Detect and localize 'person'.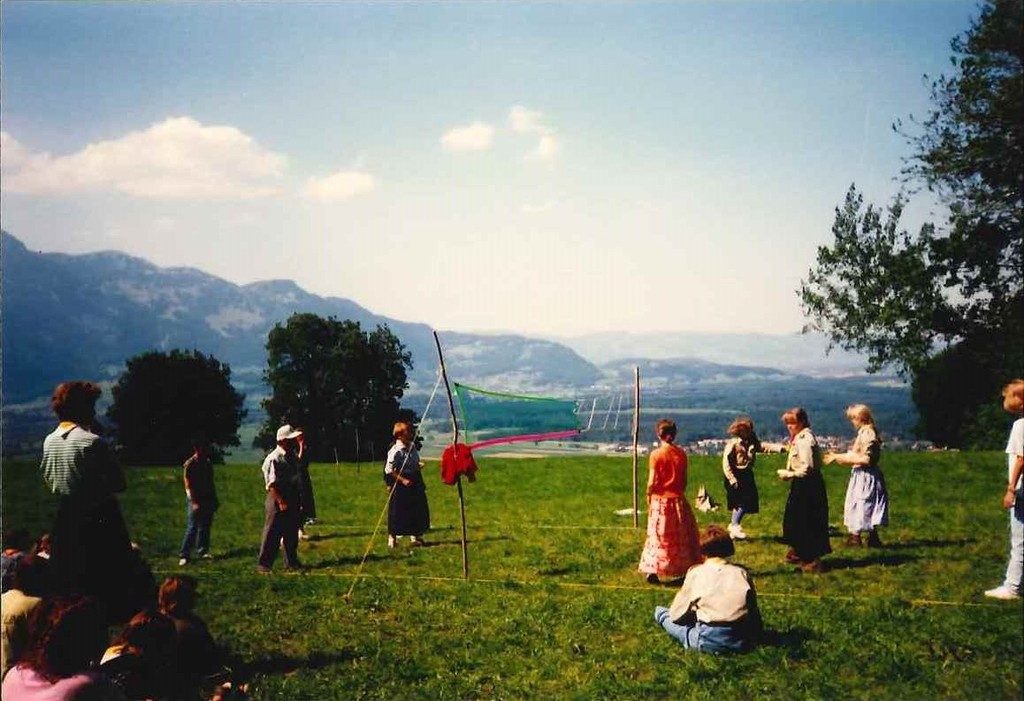
Localized at l=772, t=403, r=832, b=576.
